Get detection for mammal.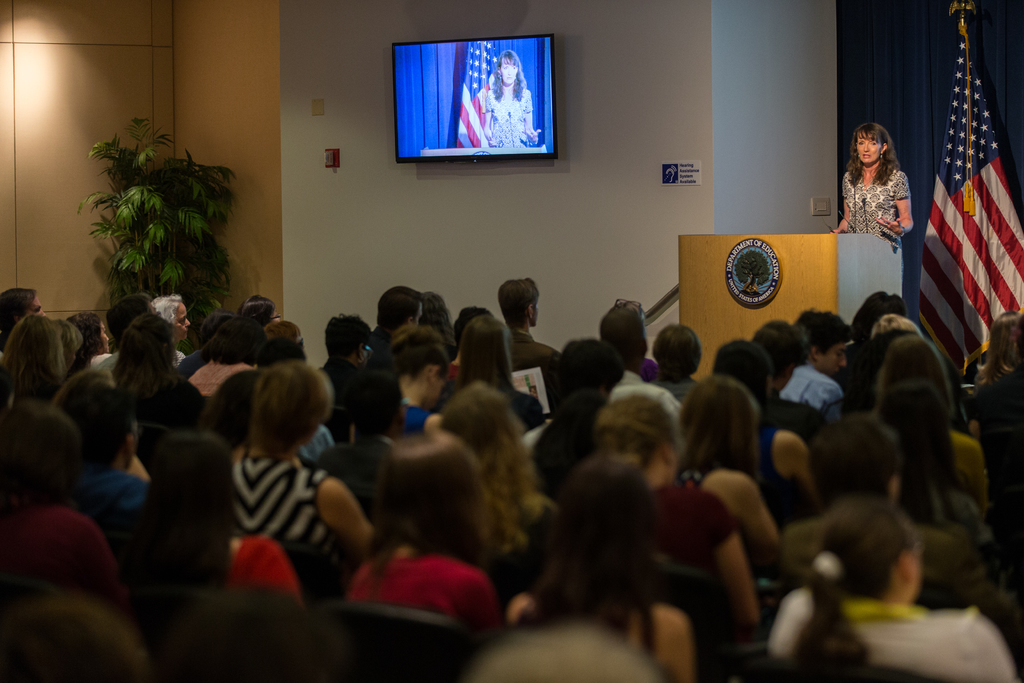
Detection: 484 48 543 144.
